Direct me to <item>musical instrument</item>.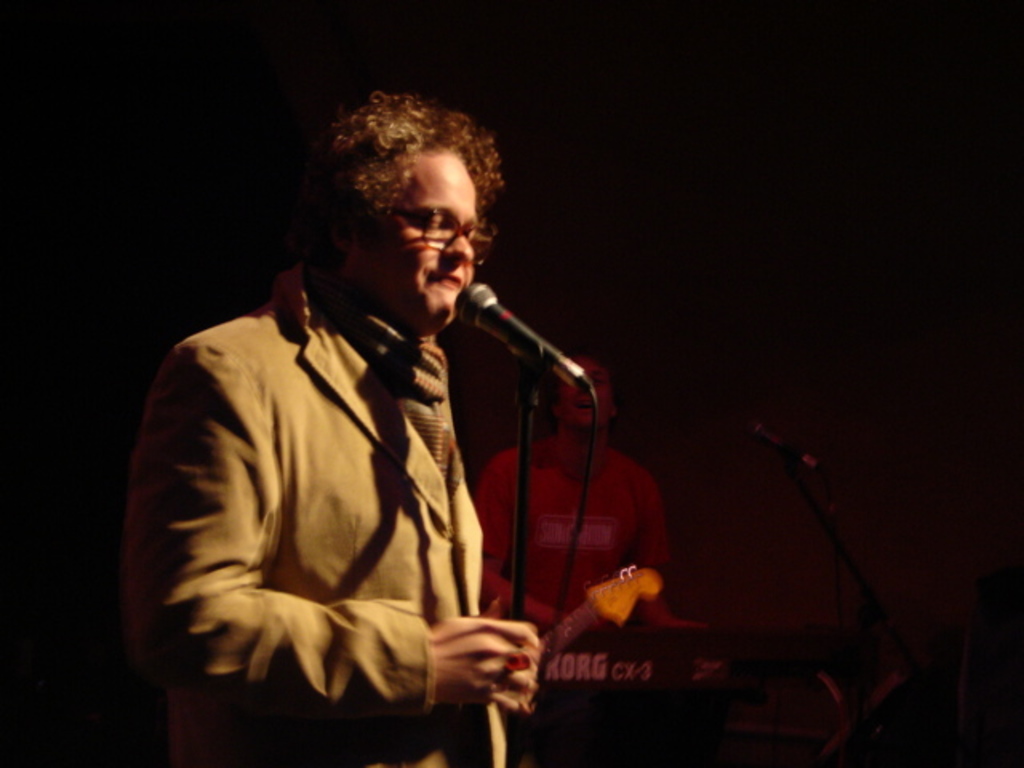
Direction: rect(450, 552, 669, 766).
